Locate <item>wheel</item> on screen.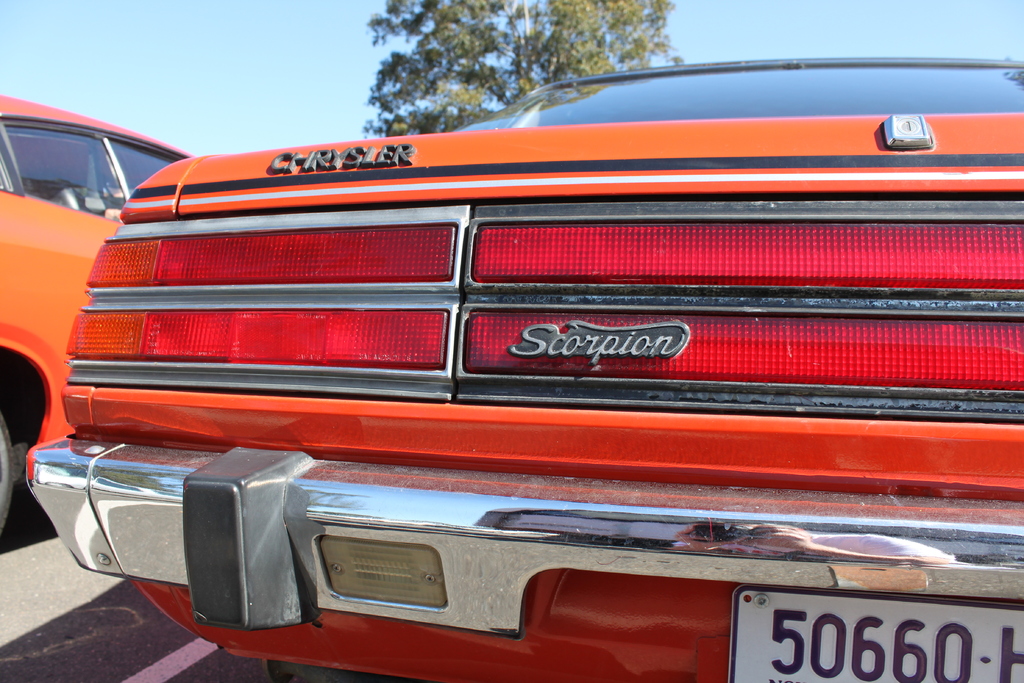
On screen at bbox(0, 403, 17, 526).
